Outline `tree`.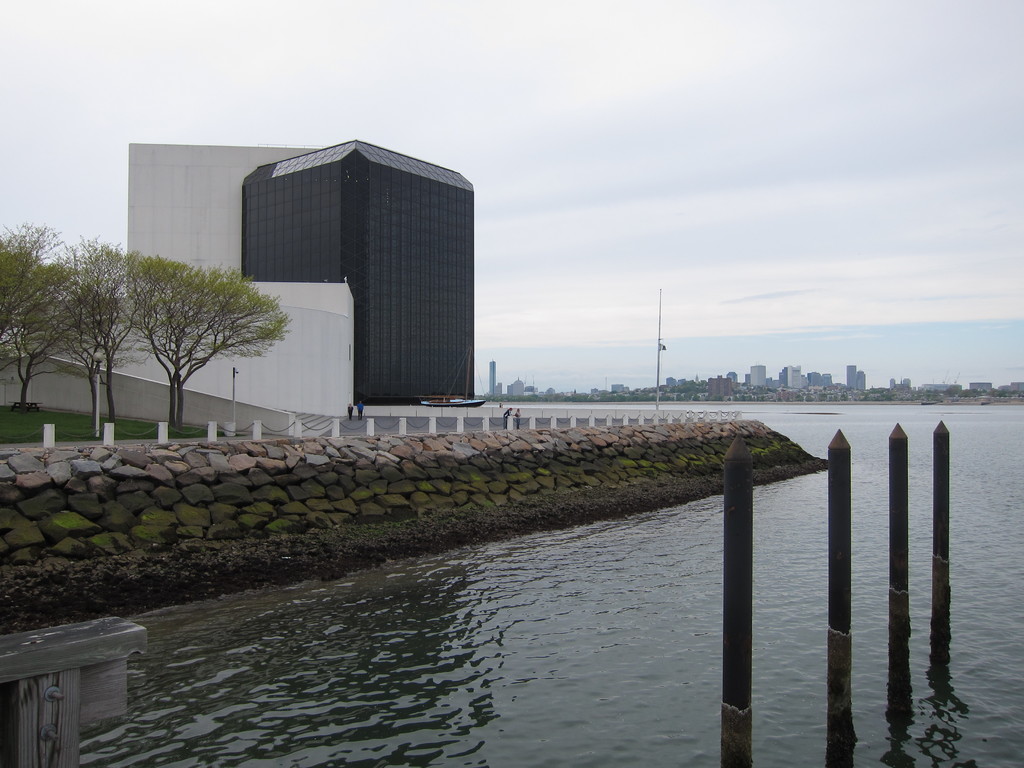
Outline: rect(765, 387, 779, 392).
